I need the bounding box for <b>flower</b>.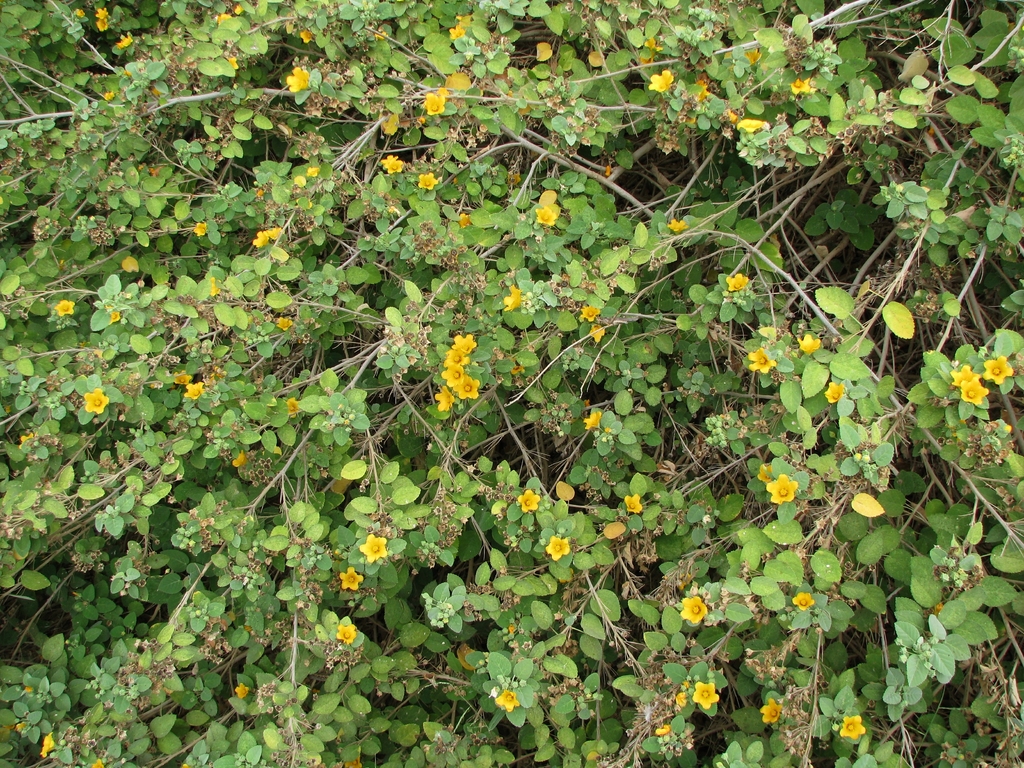
Here it is: 192/220/208/237.
